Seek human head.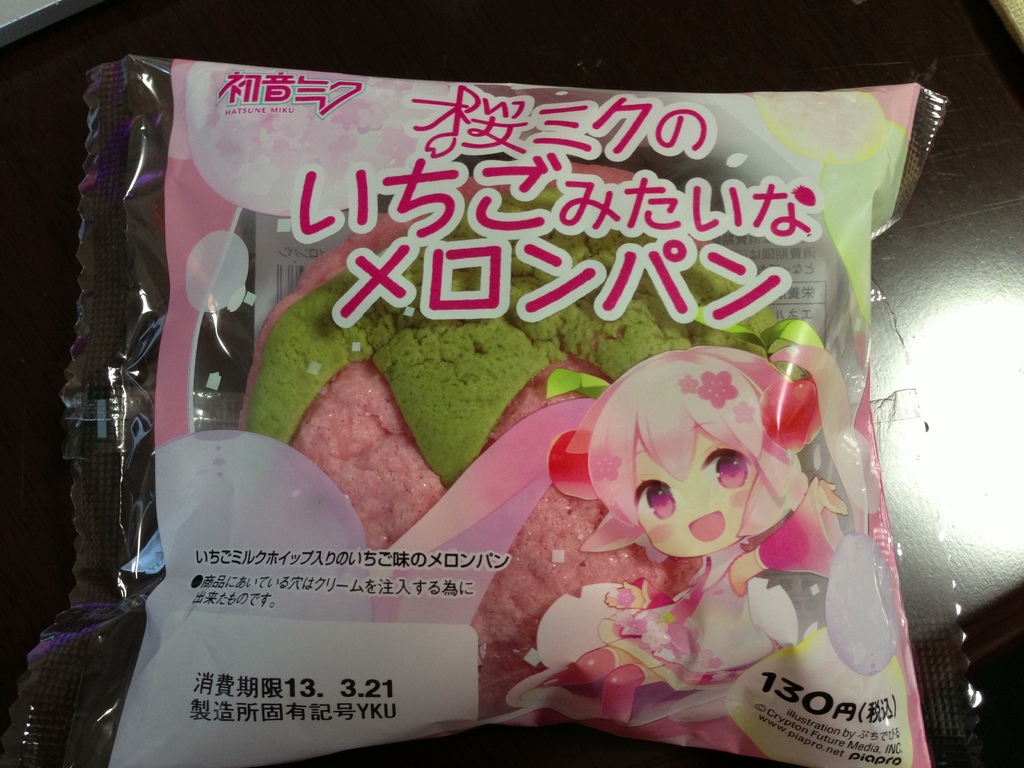
[559, 361, 781, 558].
